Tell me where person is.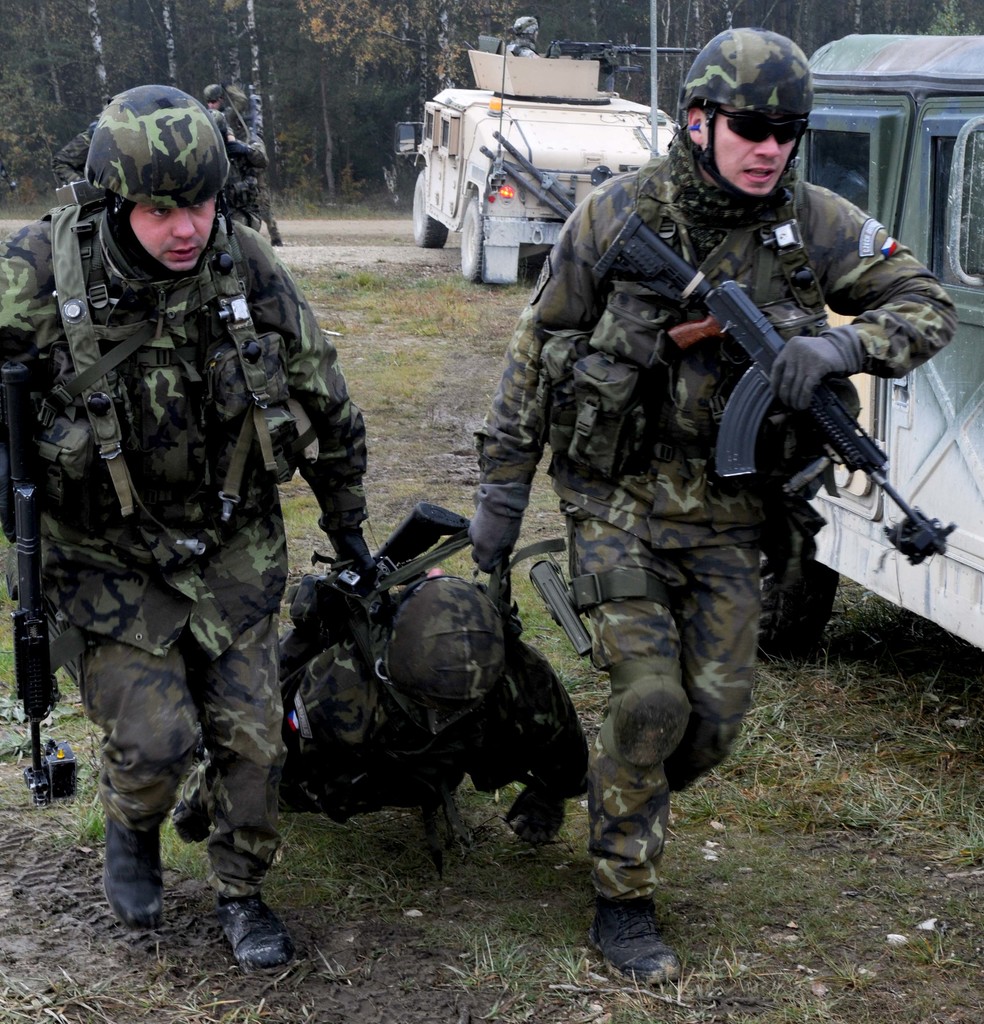
person is at box=[212, 109, 285, 250].
